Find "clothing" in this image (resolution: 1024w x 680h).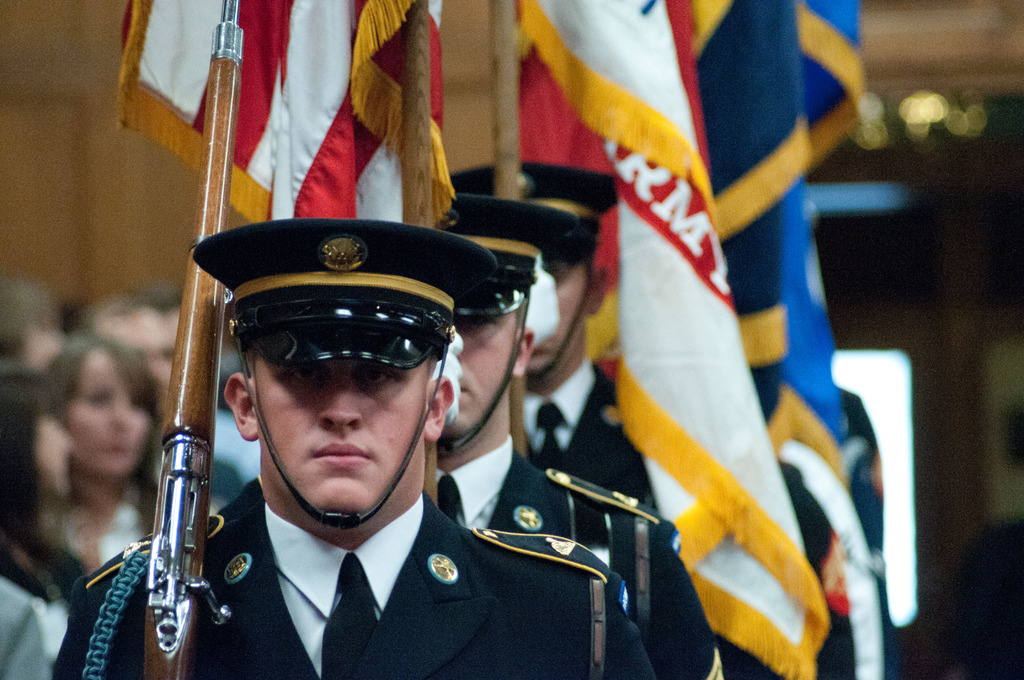
54 482 656 679.
